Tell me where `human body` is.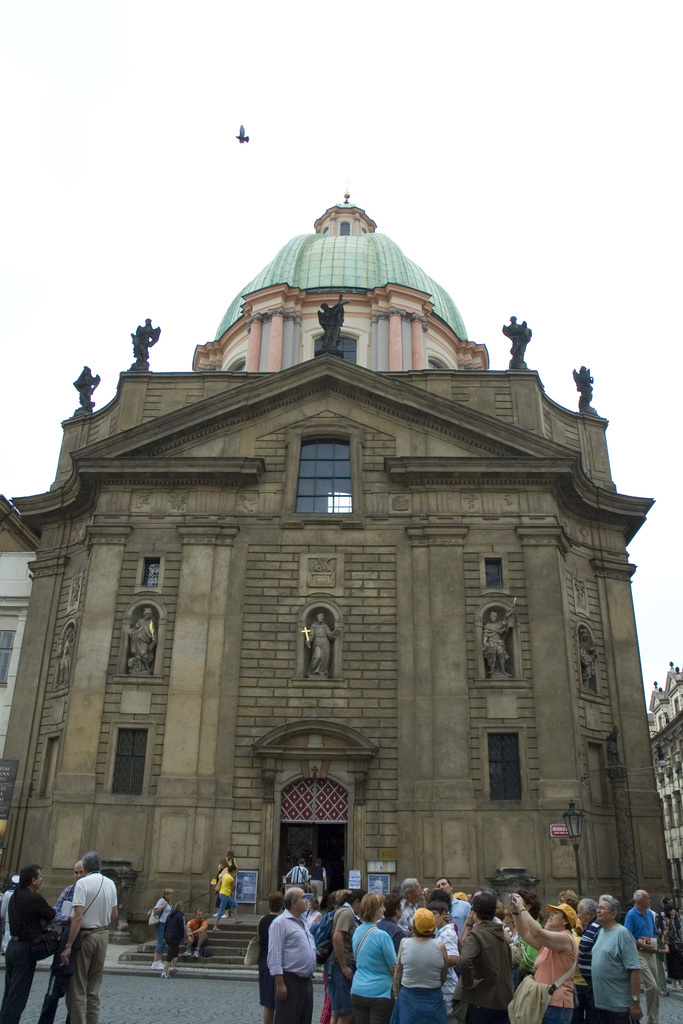
`human body` is at (0,882,53,1023).
